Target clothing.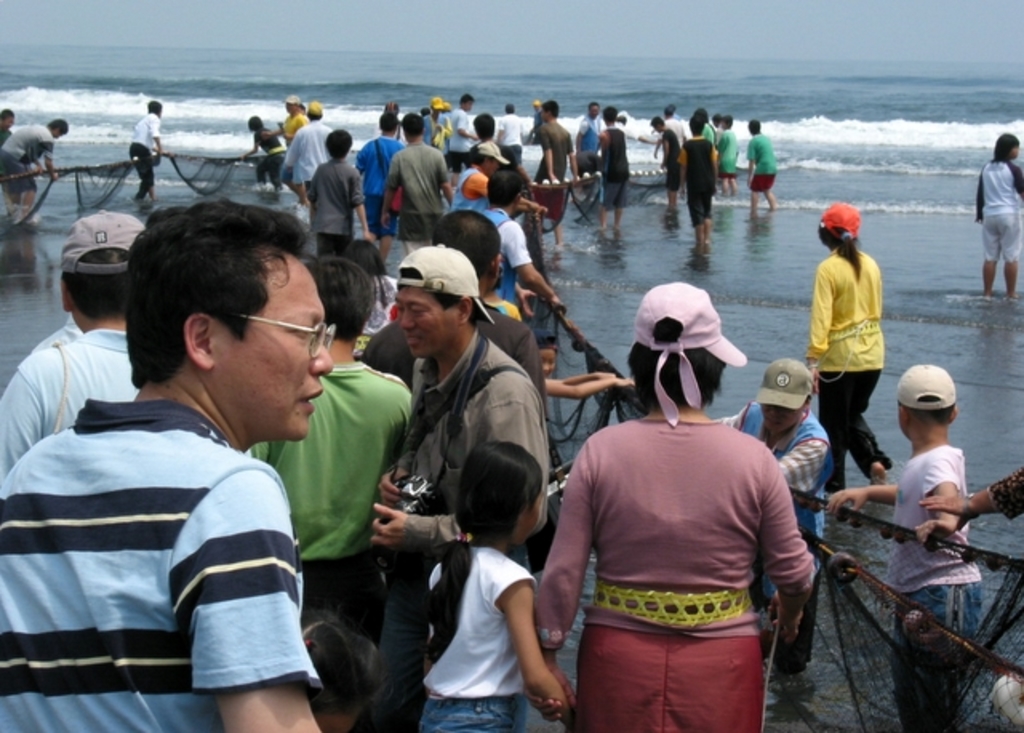
Target region: l=0, t=402, r=323, b=731.
